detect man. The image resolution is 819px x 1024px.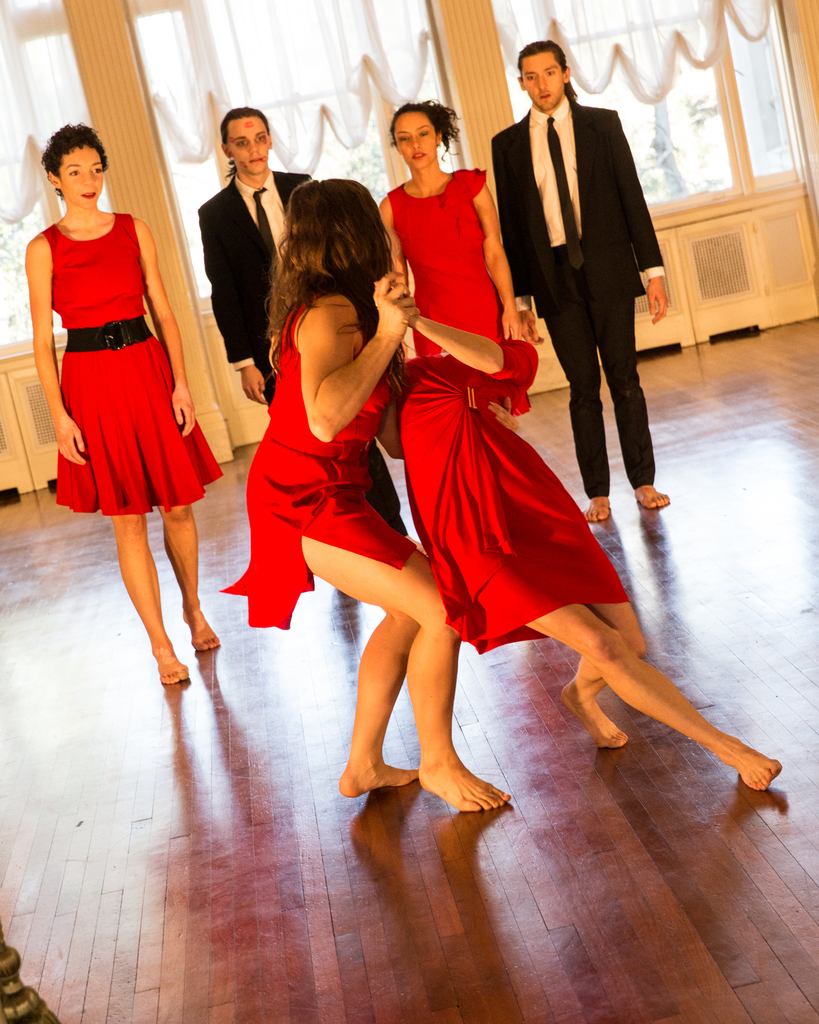
bbox=[498, 16, 670, 534].
